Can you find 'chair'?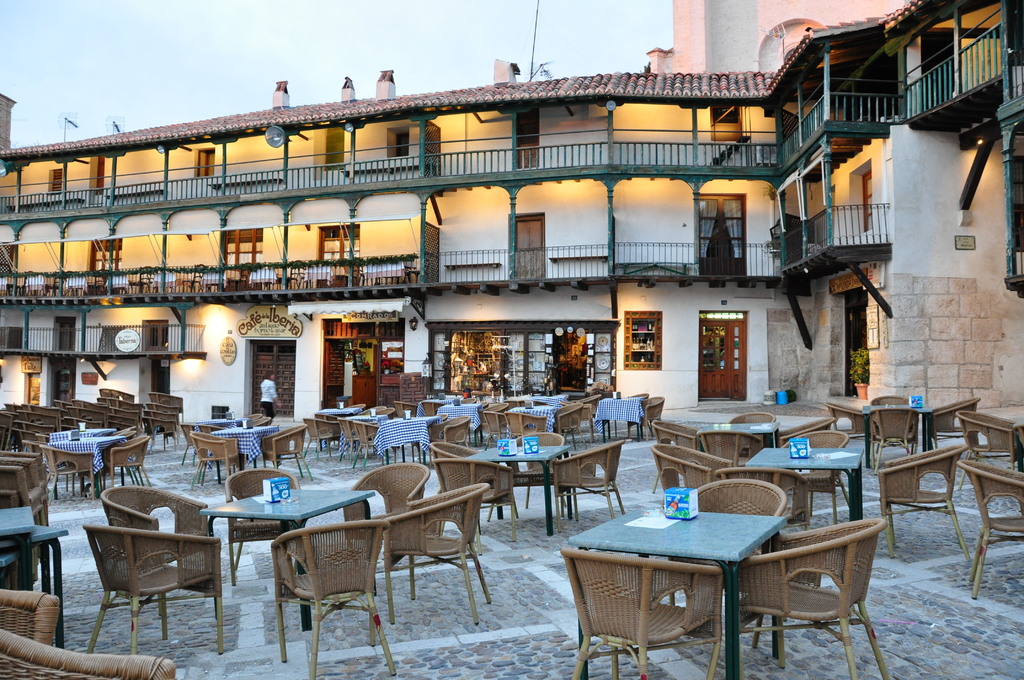
Yes, bounding box: 828 397 881 460.
